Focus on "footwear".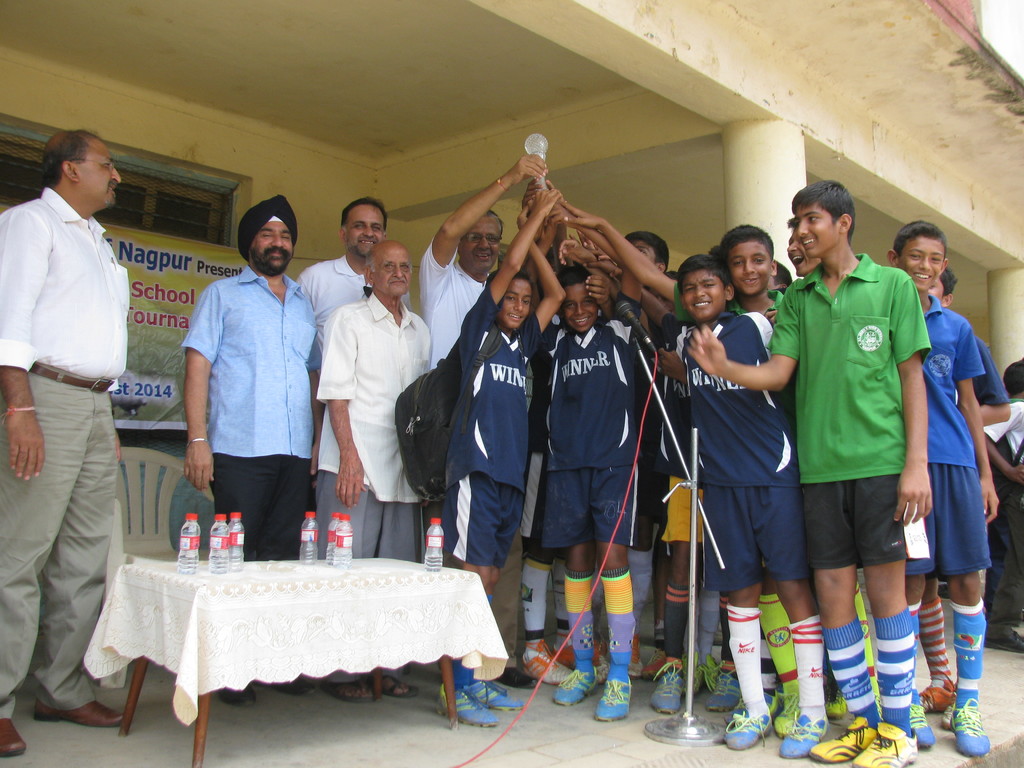
Focused at (773,692,800,733).
